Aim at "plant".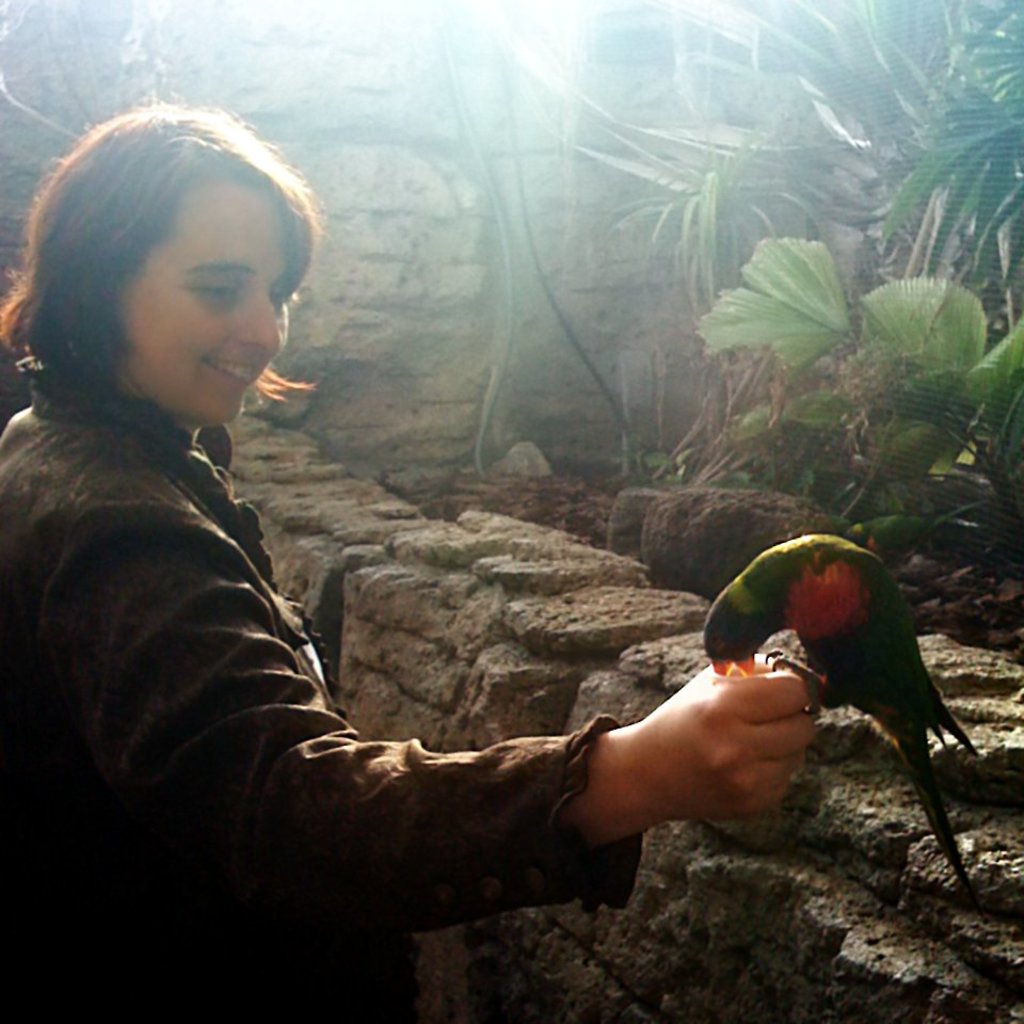
Aimed at box(538, 0, 1023, 569).
